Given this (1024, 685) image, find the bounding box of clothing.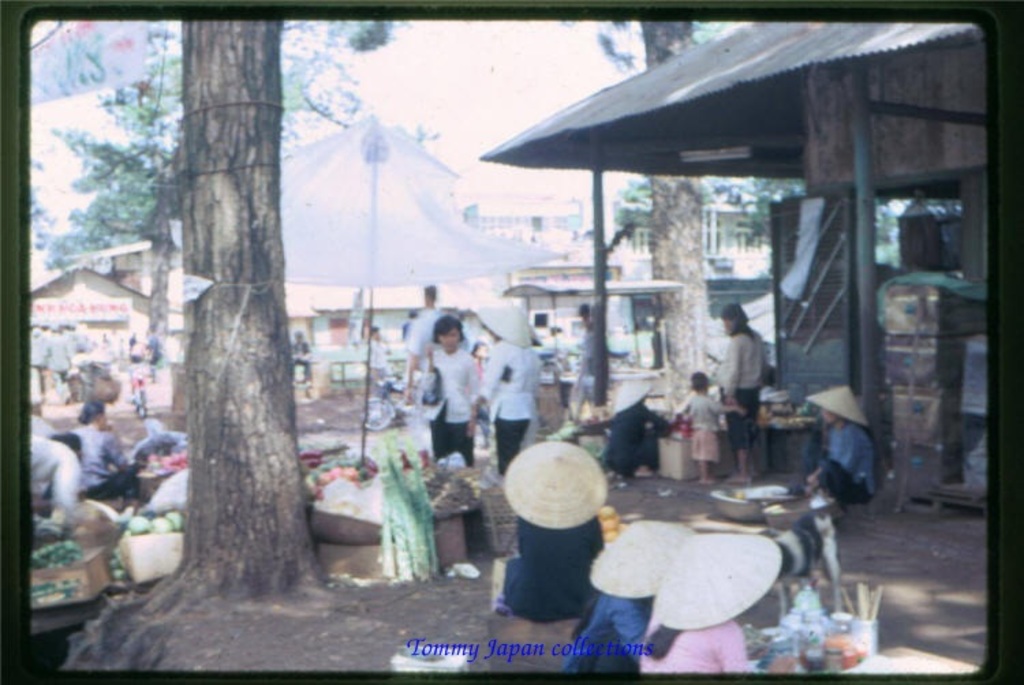
box=[74, 418, 137, 516].
